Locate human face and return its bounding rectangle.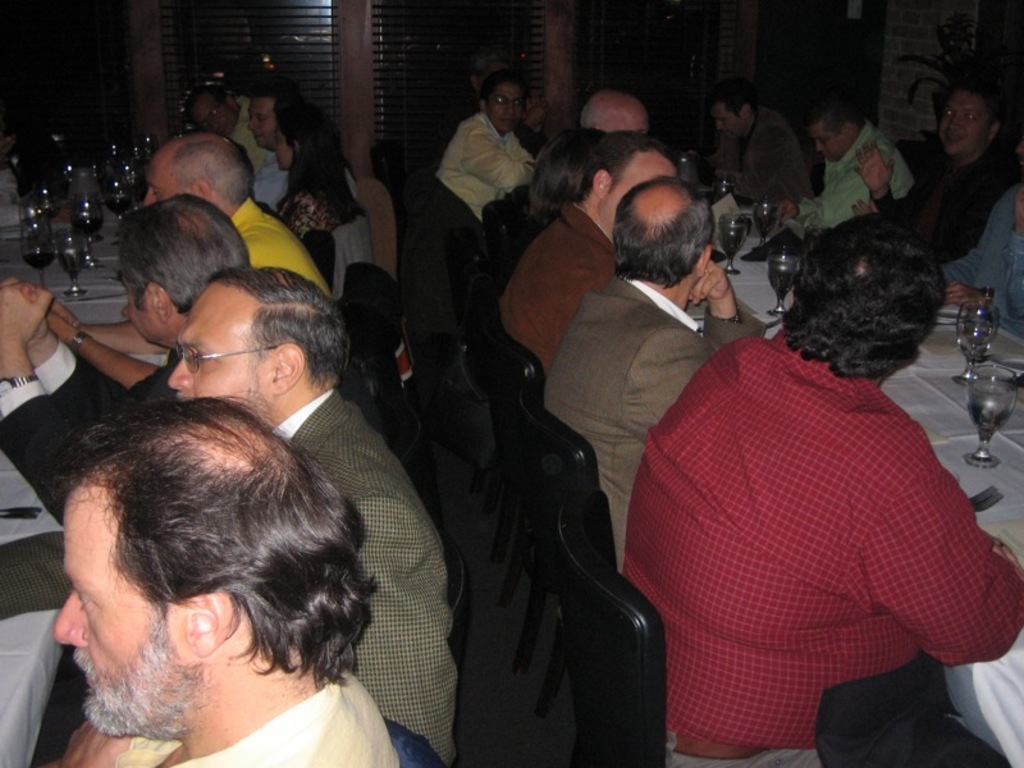
<bbox>806, 122, 845, 156</bbox>.
